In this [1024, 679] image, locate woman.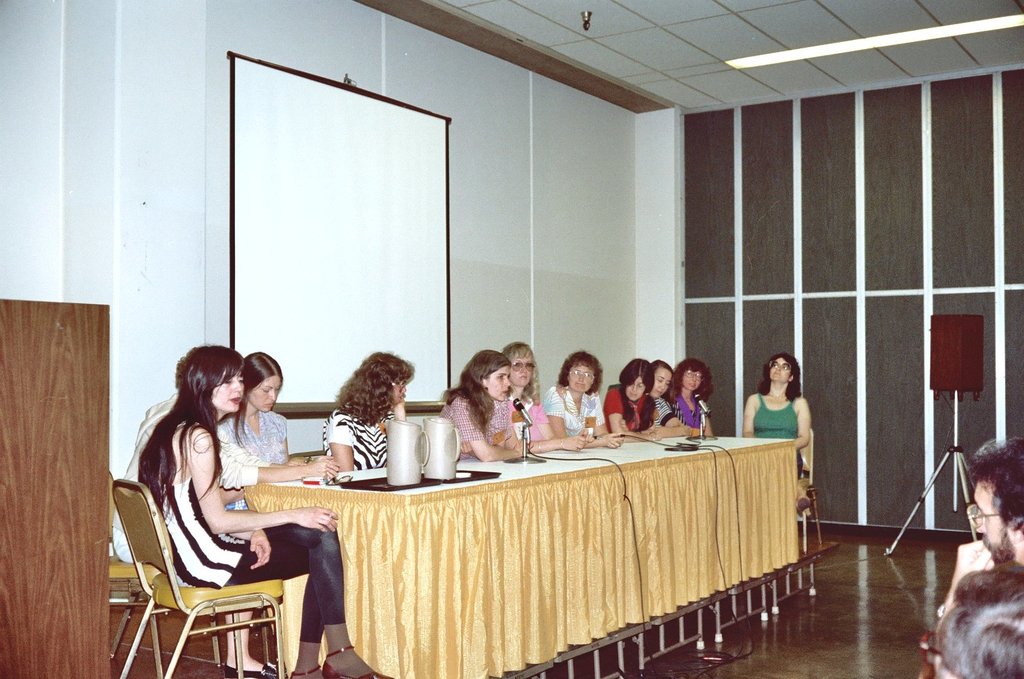
Bounding box: <region>219, 350, 292, 464</region>.
